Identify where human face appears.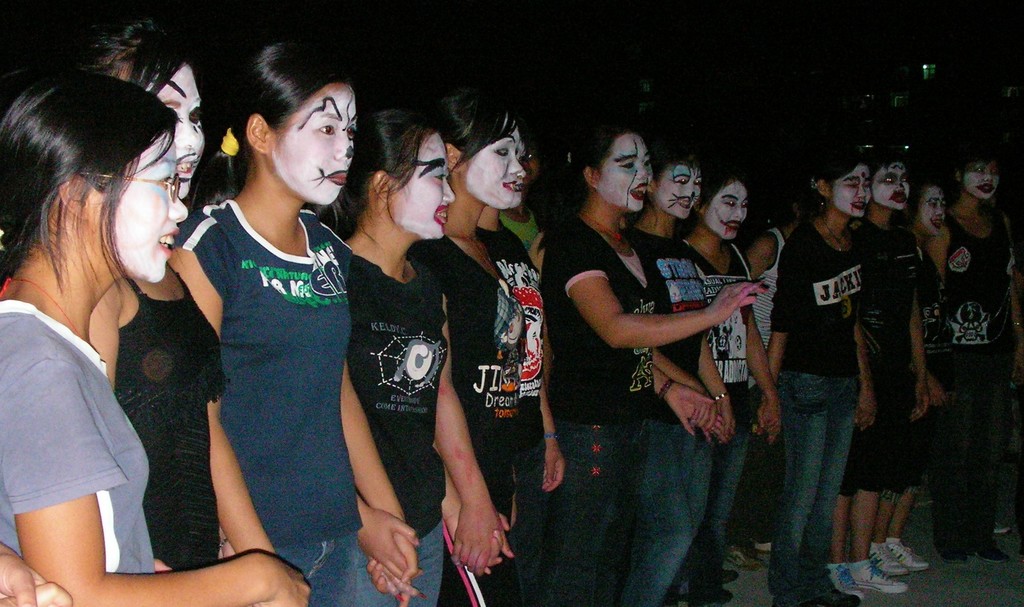
Appears at pyautogui.locateOnScreen(120, 54, 206, 203).
